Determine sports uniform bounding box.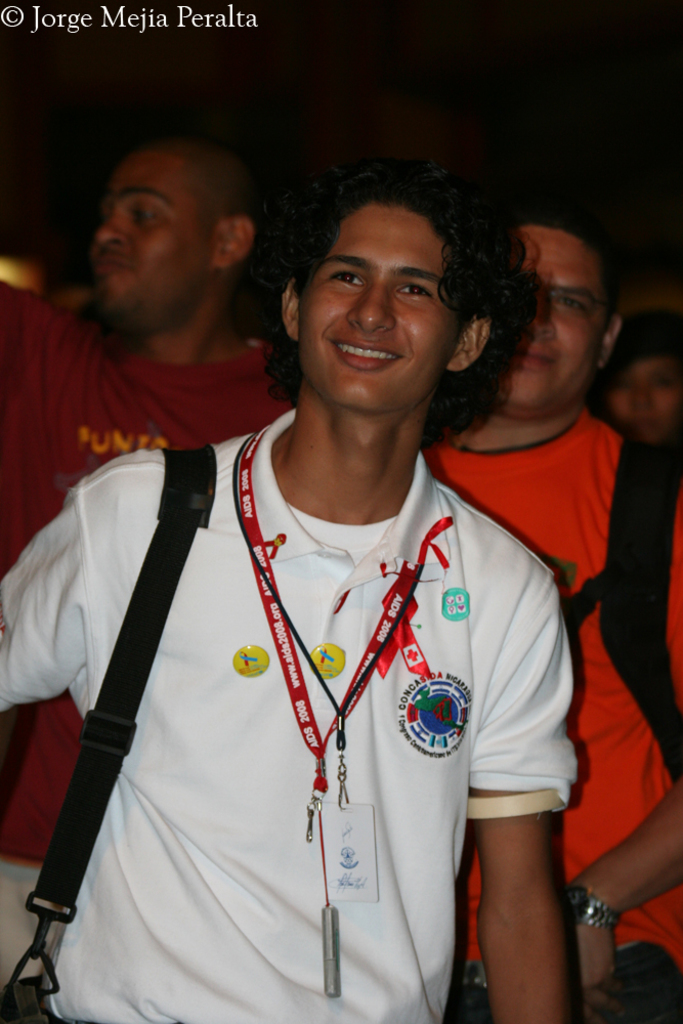
Determined: locate(0, 388, 585, 1023).
